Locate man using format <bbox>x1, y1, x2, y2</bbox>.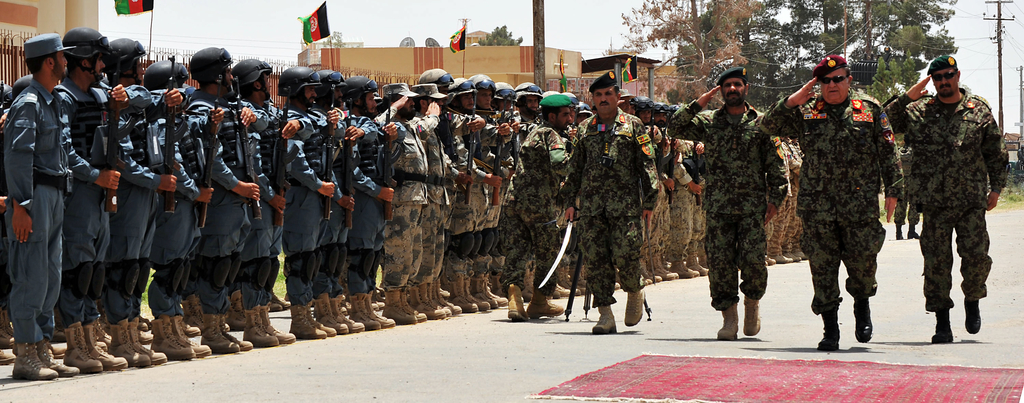
<bbox>763, 53, 902, 355</bbox>.
